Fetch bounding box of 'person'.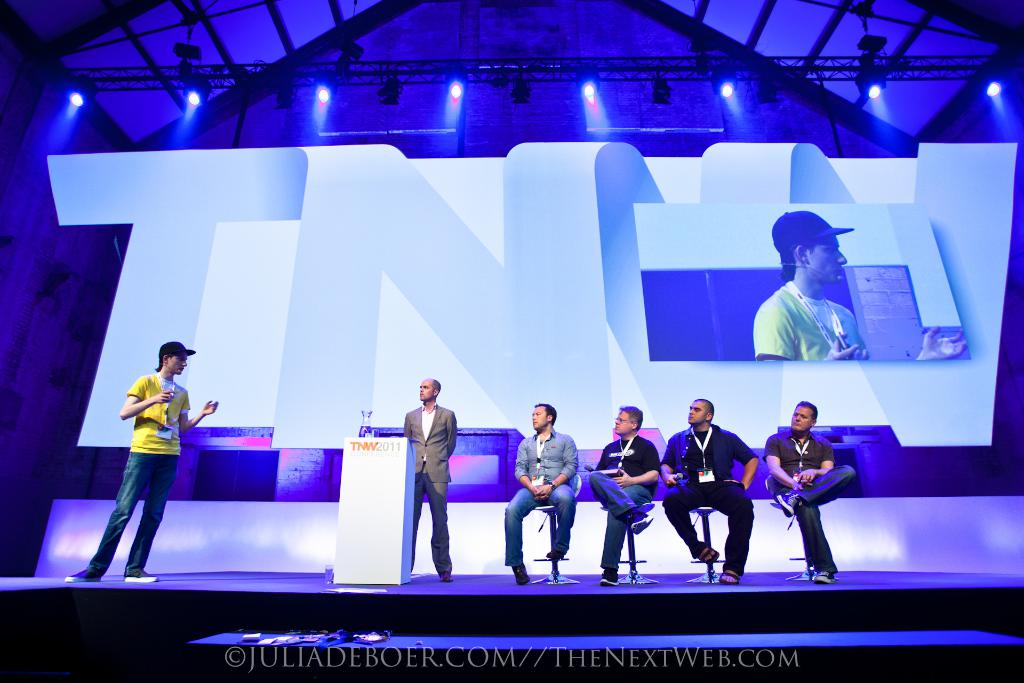
Bbox: (left=756, top=210, right=970, bottom=361).
